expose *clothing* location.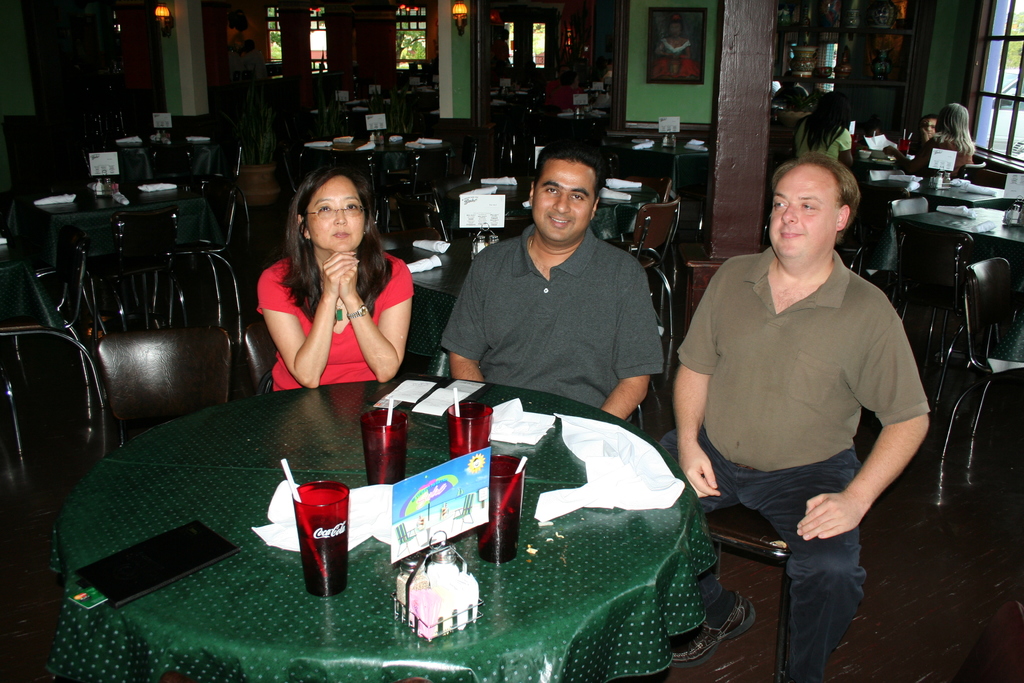
Exposed at (436, 217, 668, 415).
